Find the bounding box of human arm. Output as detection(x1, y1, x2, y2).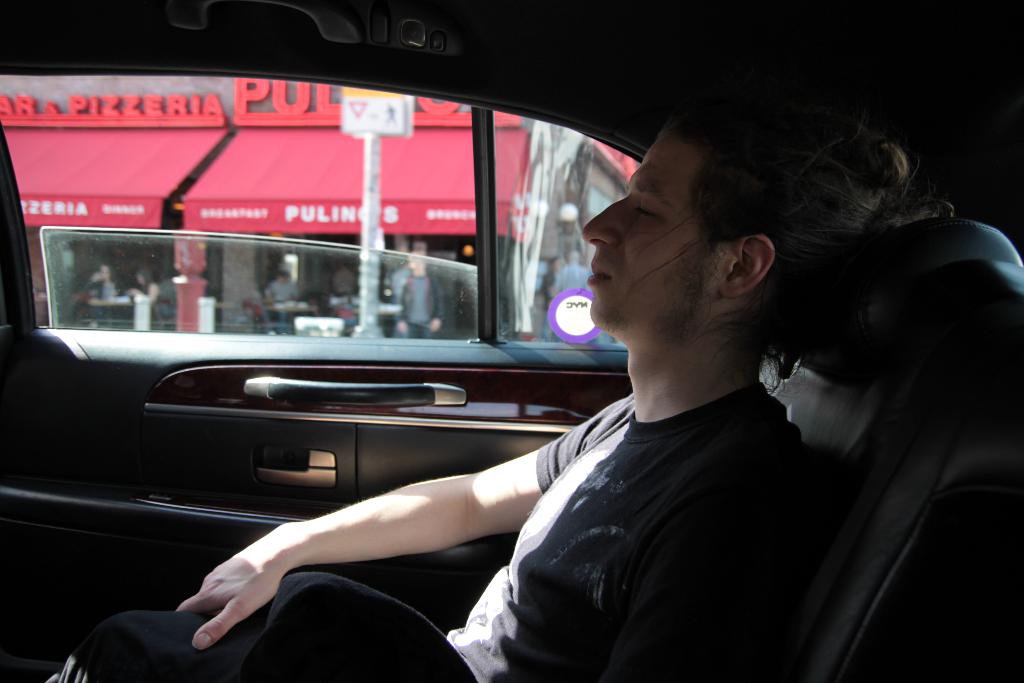
detection(174, 409, 604, 650).
